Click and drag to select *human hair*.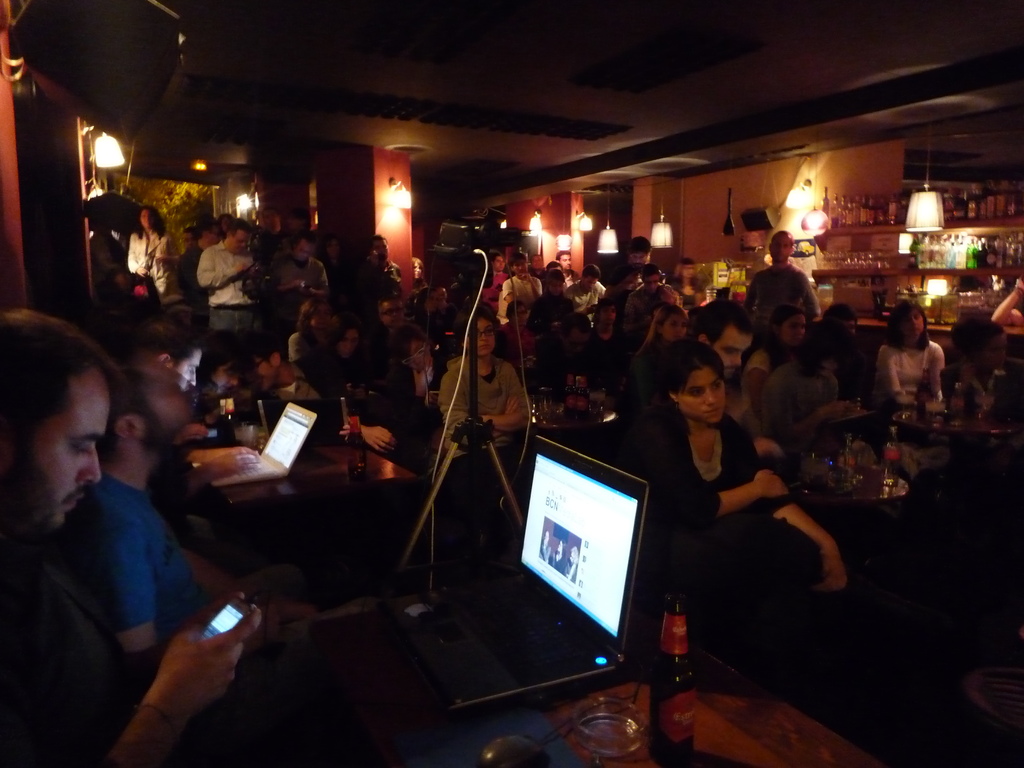
Selection: bbox=[477, 306, 496, 322].
